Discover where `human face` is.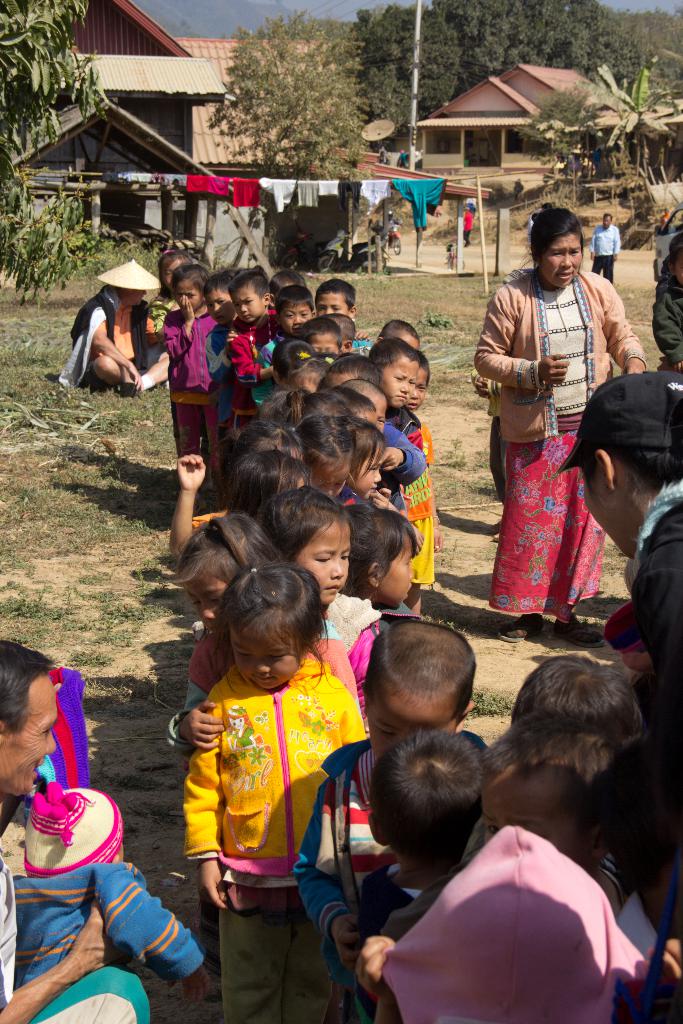
Discovered at box=[375, 694, 466, 757].
